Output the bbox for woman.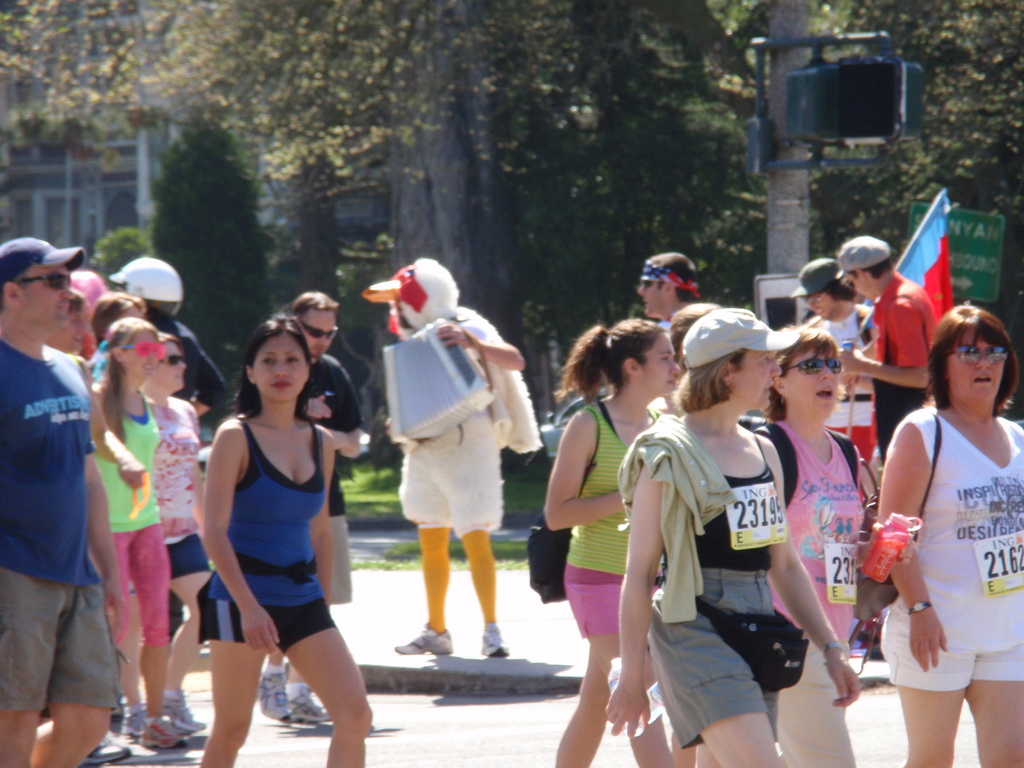
box(873, 305, 1023, 767).
